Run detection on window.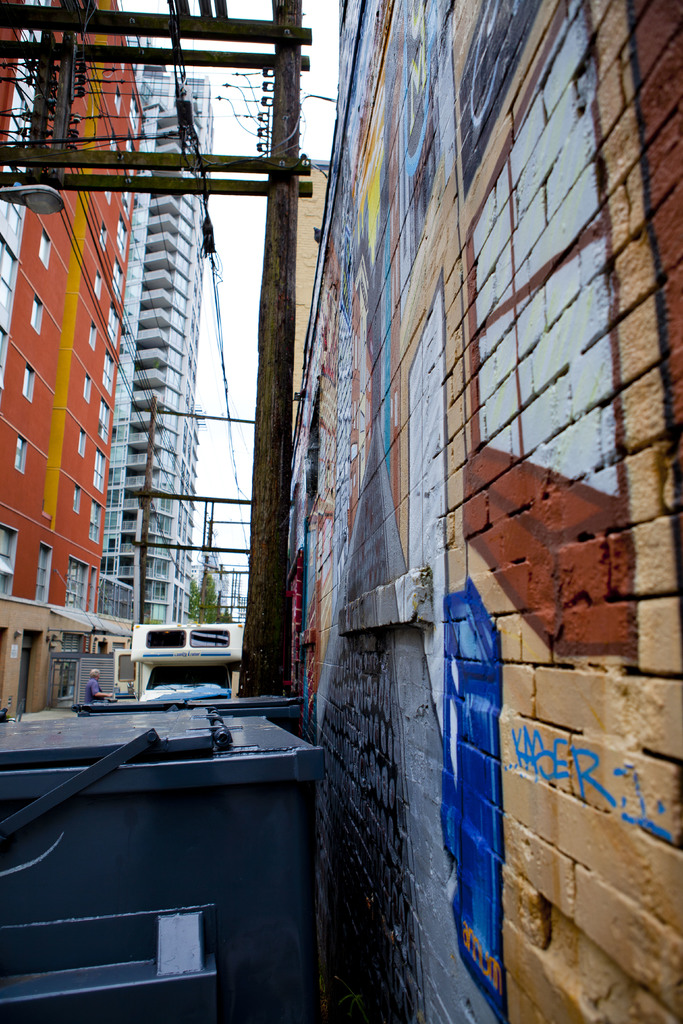
Result: (x1=88, y1=502, x2=103, y2=545).
